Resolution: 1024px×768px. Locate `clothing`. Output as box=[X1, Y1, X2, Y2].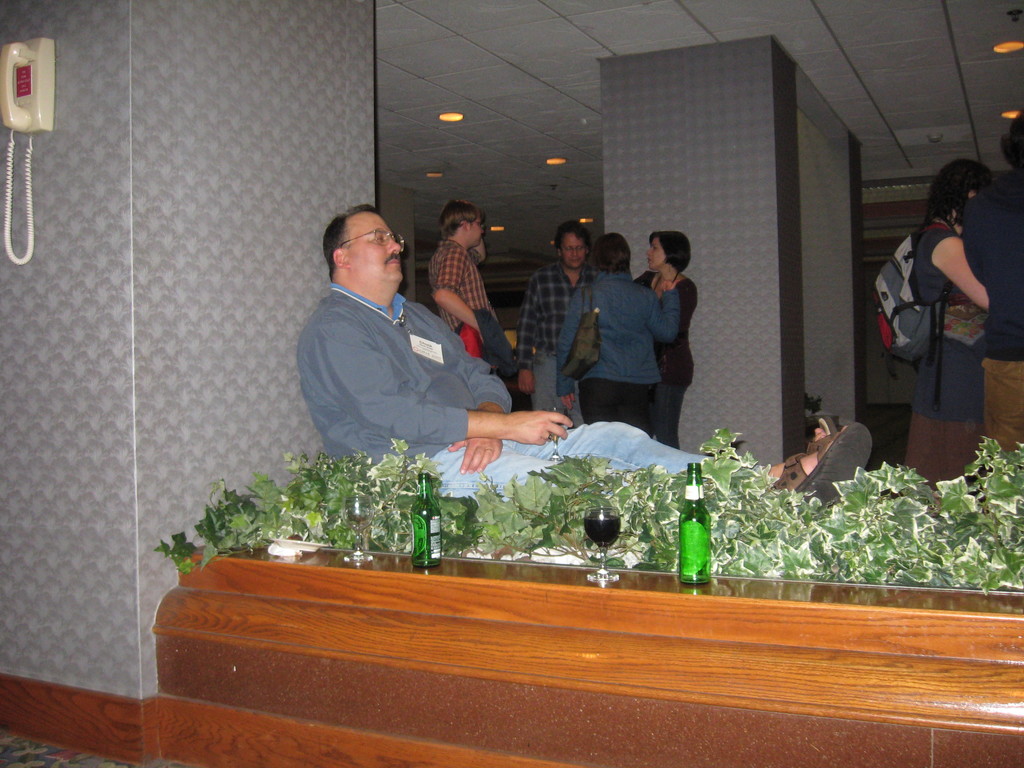
box=[904, 216, 987, 481].
